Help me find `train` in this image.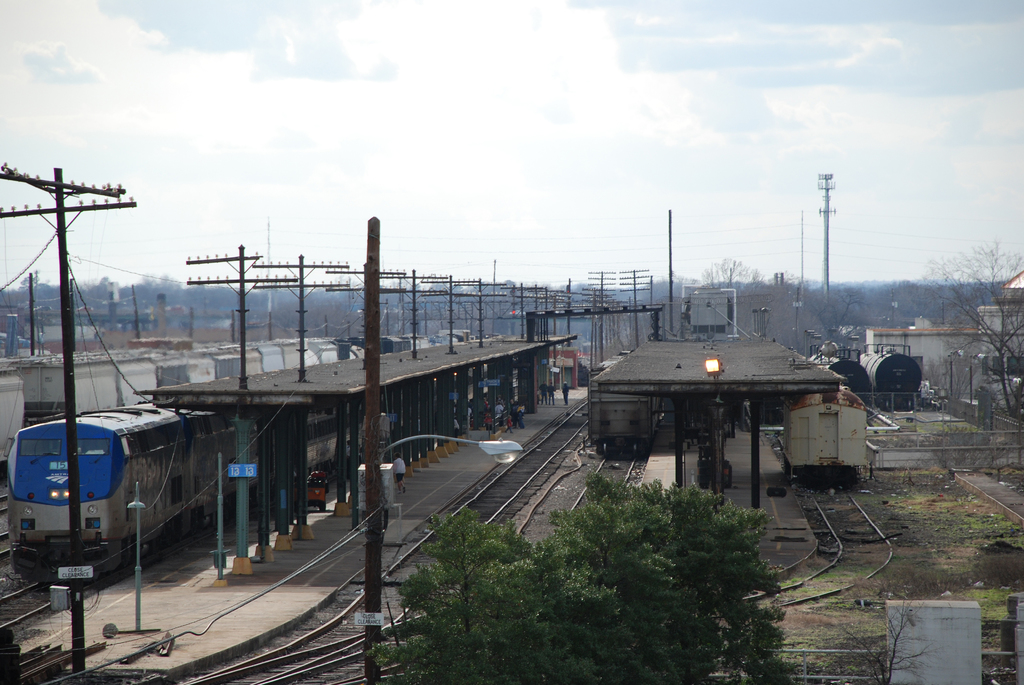
Found it: <box>6,351,516,578</box>.
